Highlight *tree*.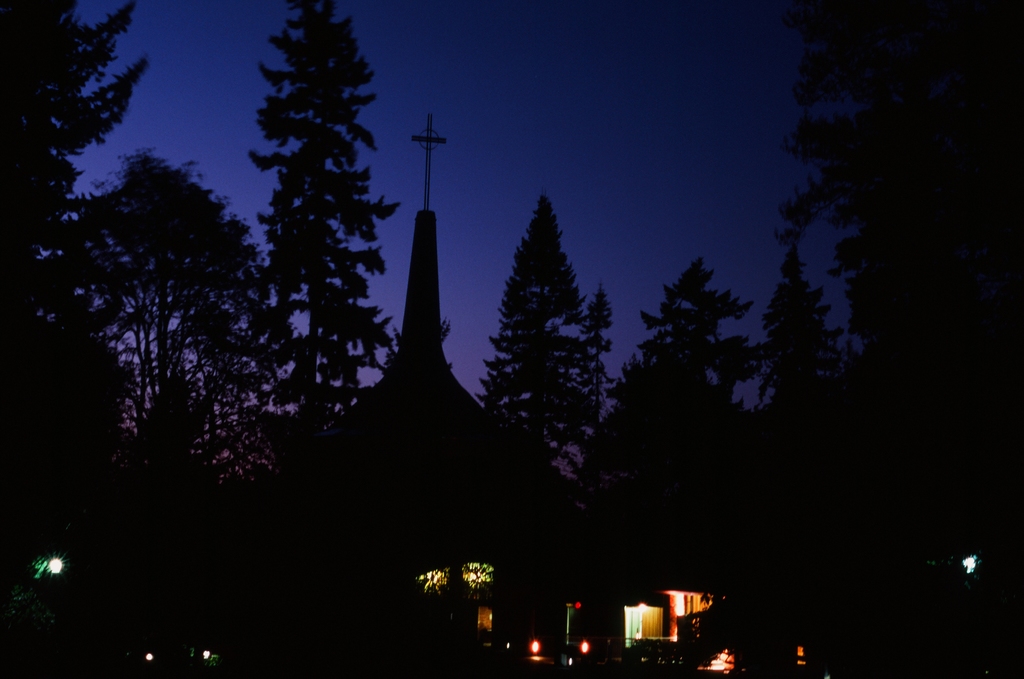
Highlighted region: x1=218, y1=7, x2=408, y2=479.
